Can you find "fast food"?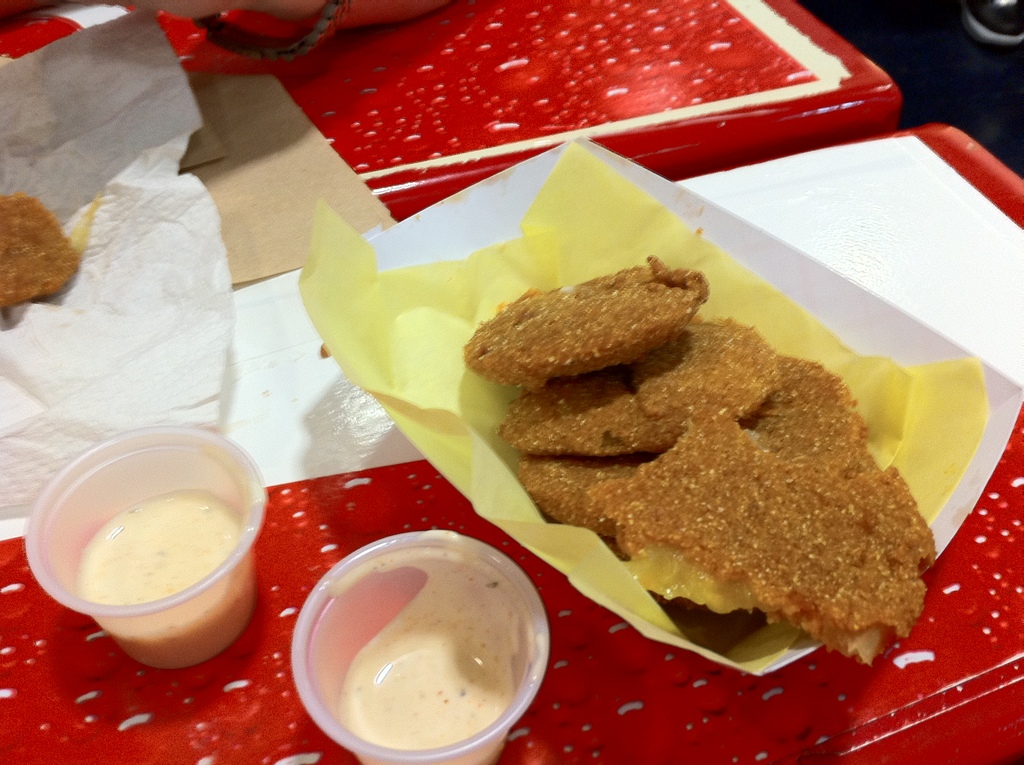
Yes, bounding box: pyautogui.locateOnScreen(470, 278, 712, 376).
